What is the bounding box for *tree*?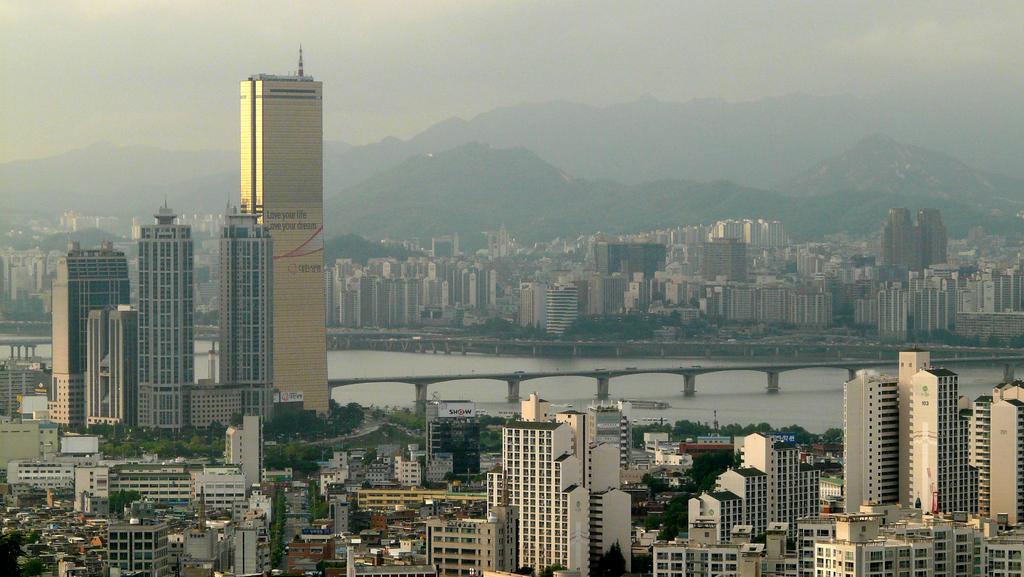
[left=269, top=489, right=292, bottom=567].
